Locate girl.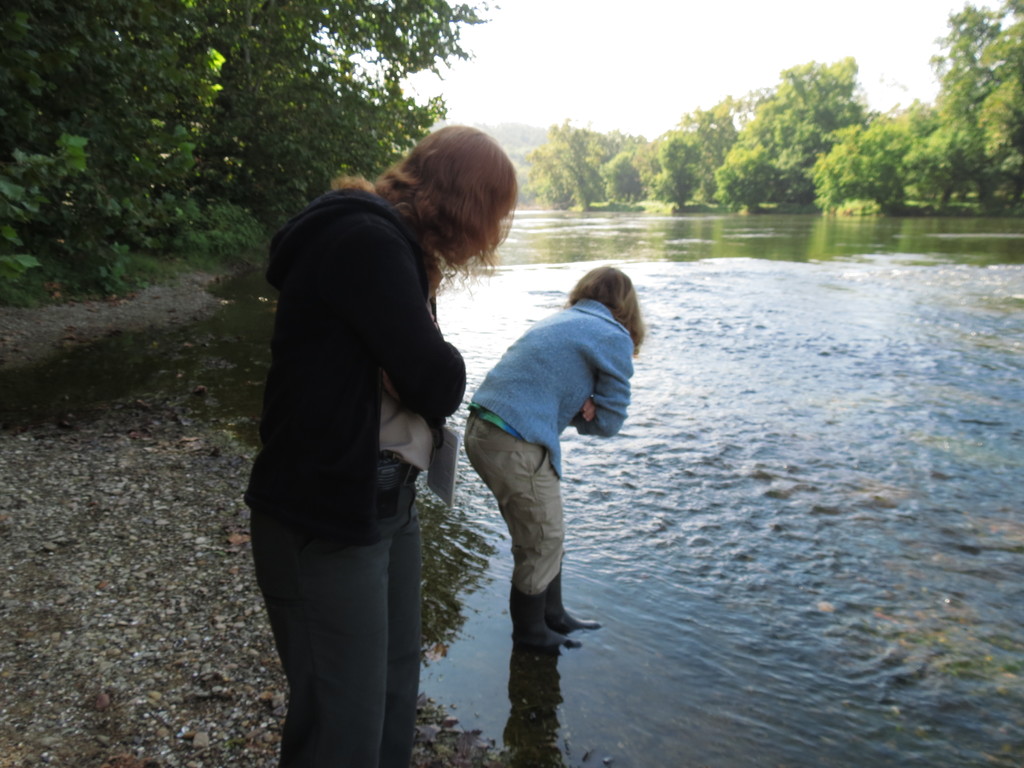
Bounding box: select_region(243, 123, 514, 767).
